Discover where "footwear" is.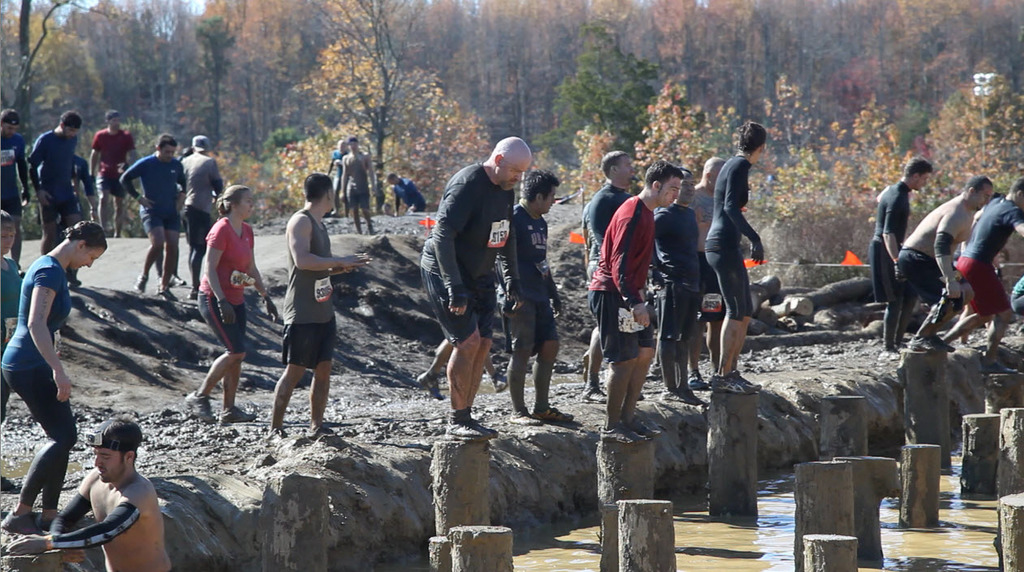
Discovered at {"left": 876, "top": 345, "right": 901, "bottom": 361}.
